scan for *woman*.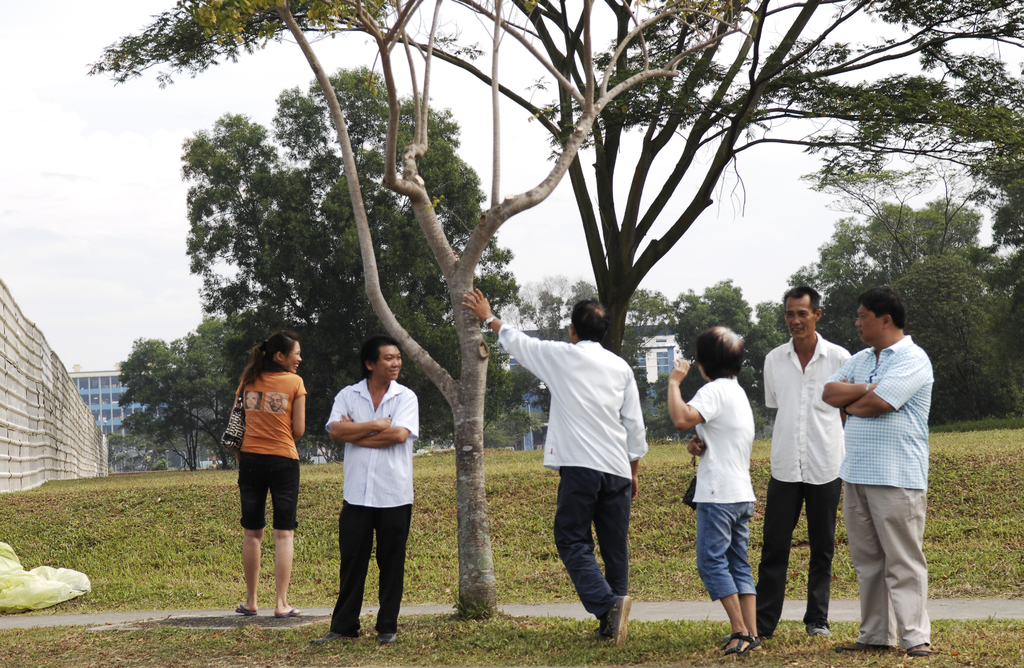
Scan result: region(212, 340, 312, 619).
